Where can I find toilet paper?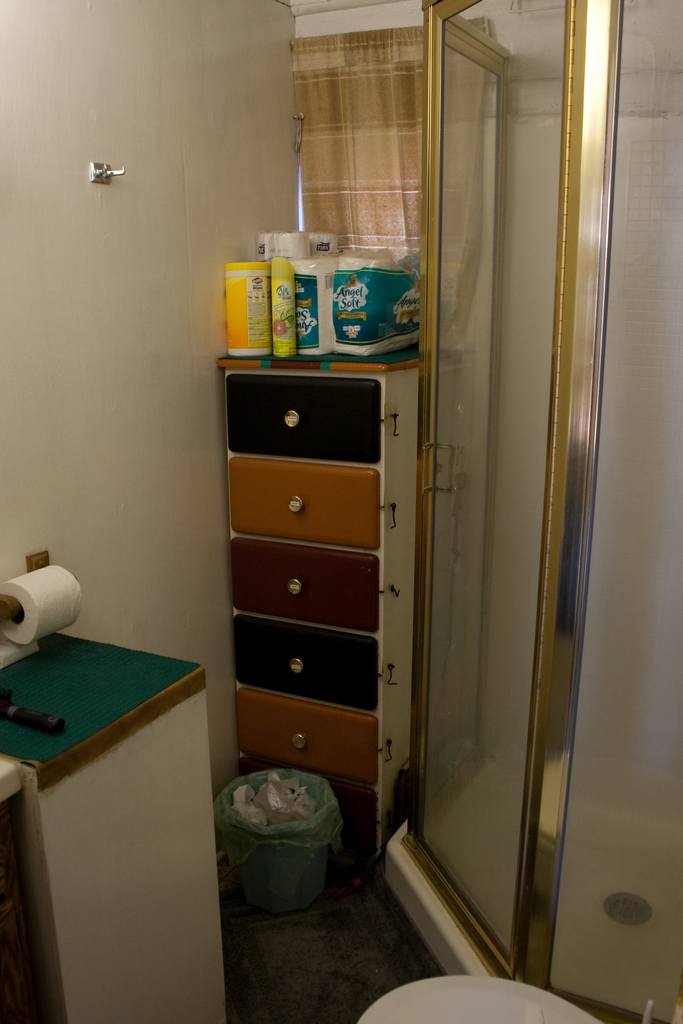
You can find it at 0 564 85 676.
